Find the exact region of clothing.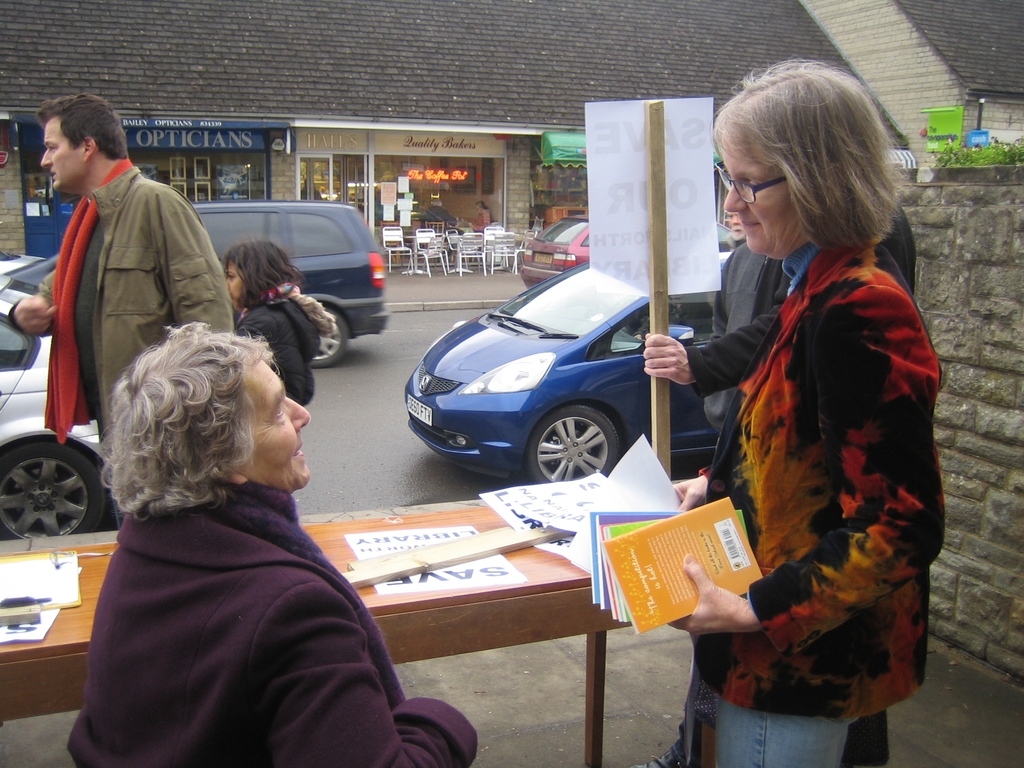
Exact region: Rect(237, 282, 330, 404).
